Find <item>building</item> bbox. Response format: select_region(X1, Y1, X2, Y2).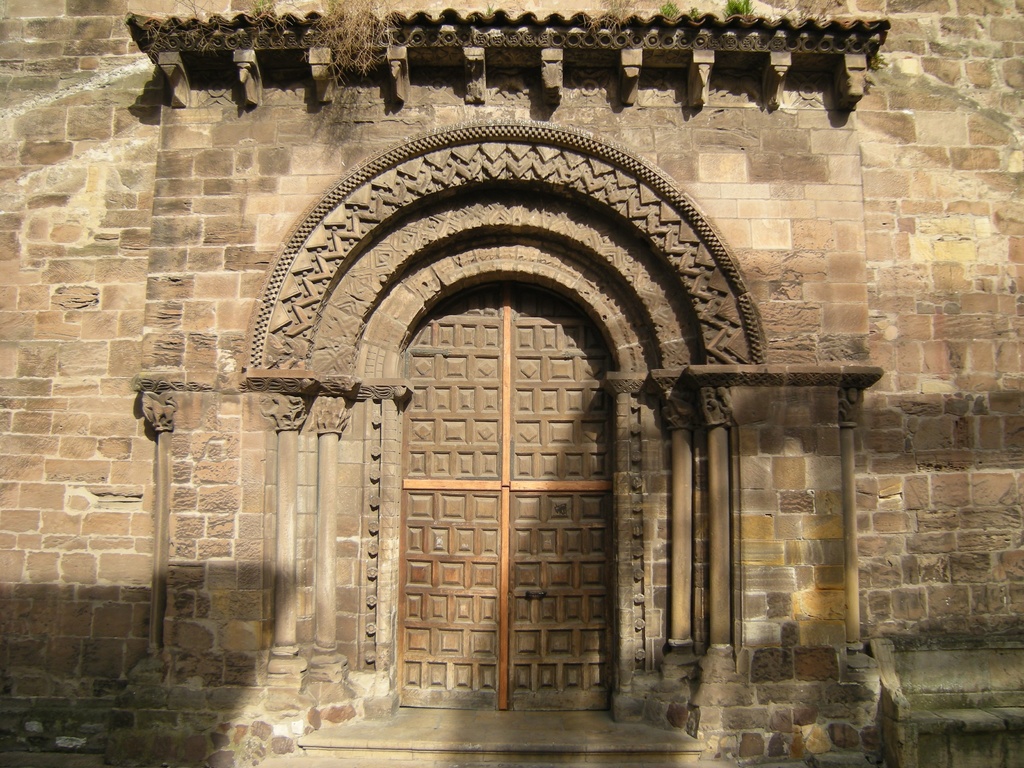
select_region(0, 0, 1023, 767).
